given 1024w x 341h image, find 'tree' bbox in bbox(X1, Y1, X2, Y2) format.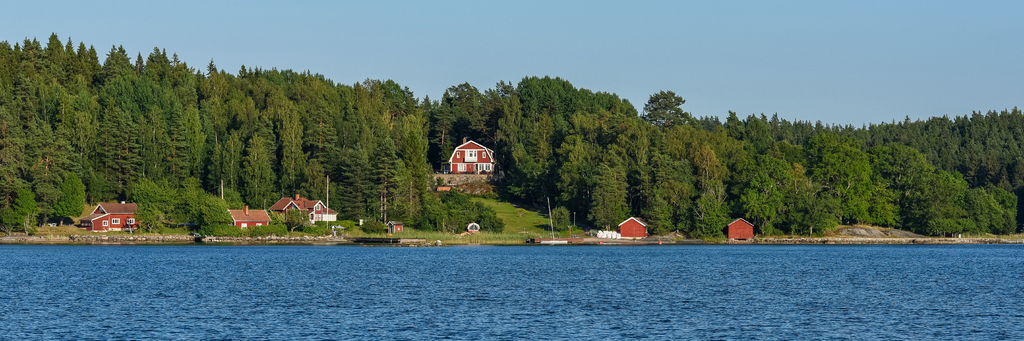
bbox(125, 42, 209, 115).
